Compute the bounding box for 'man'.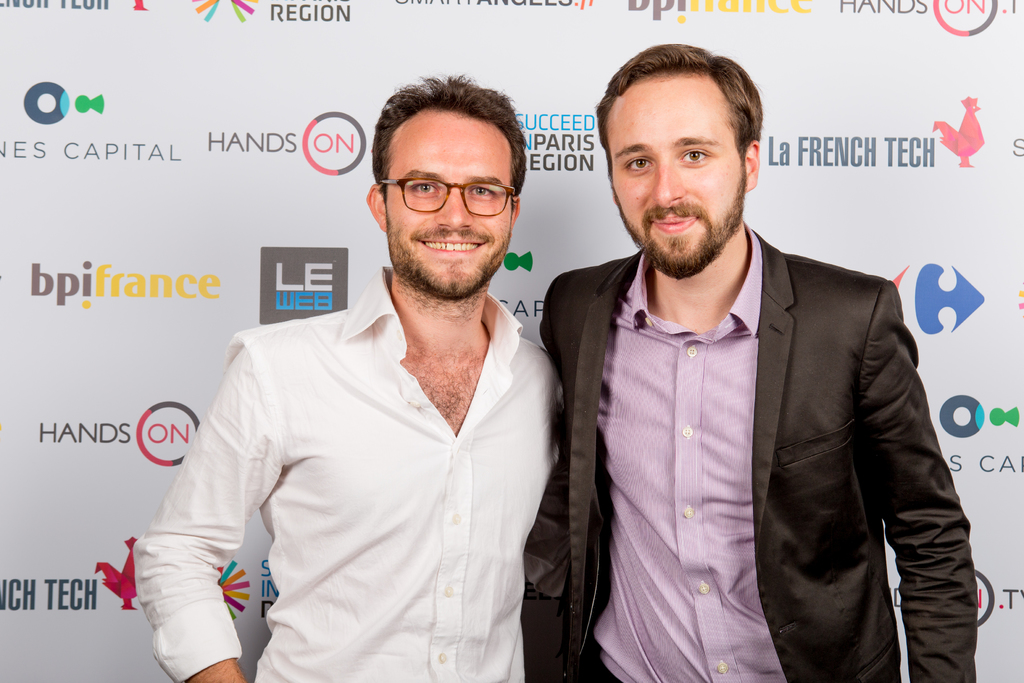
BBox(131, 73, 563, 682).
